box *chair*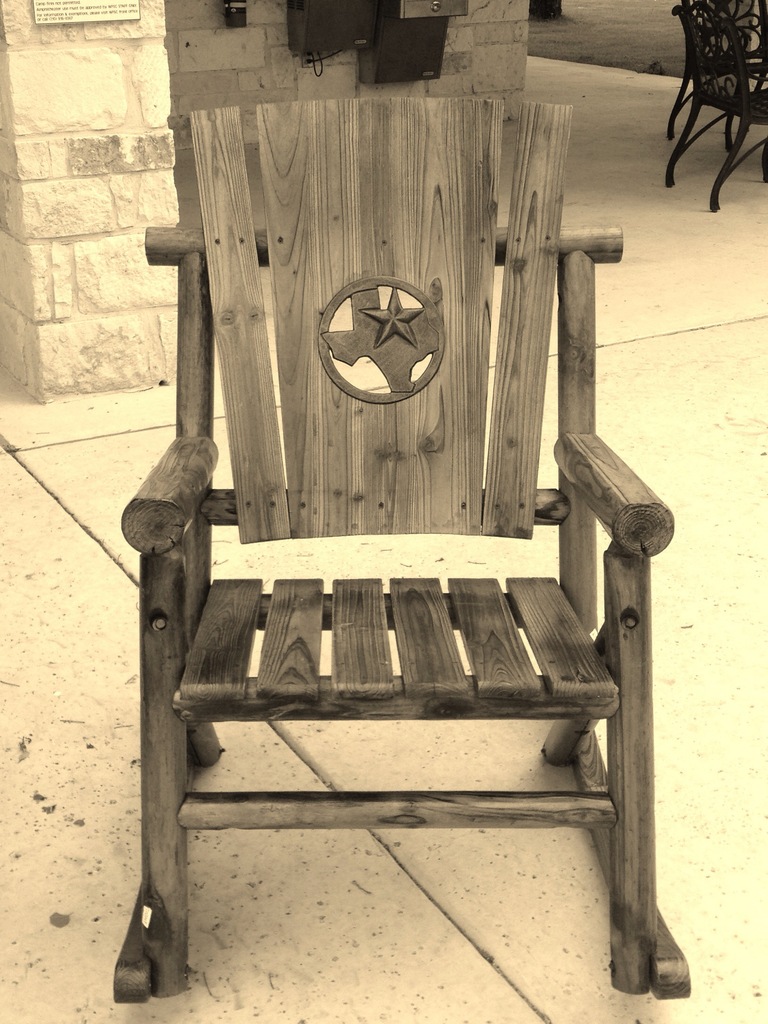
region(663, 3, 767, 212)
